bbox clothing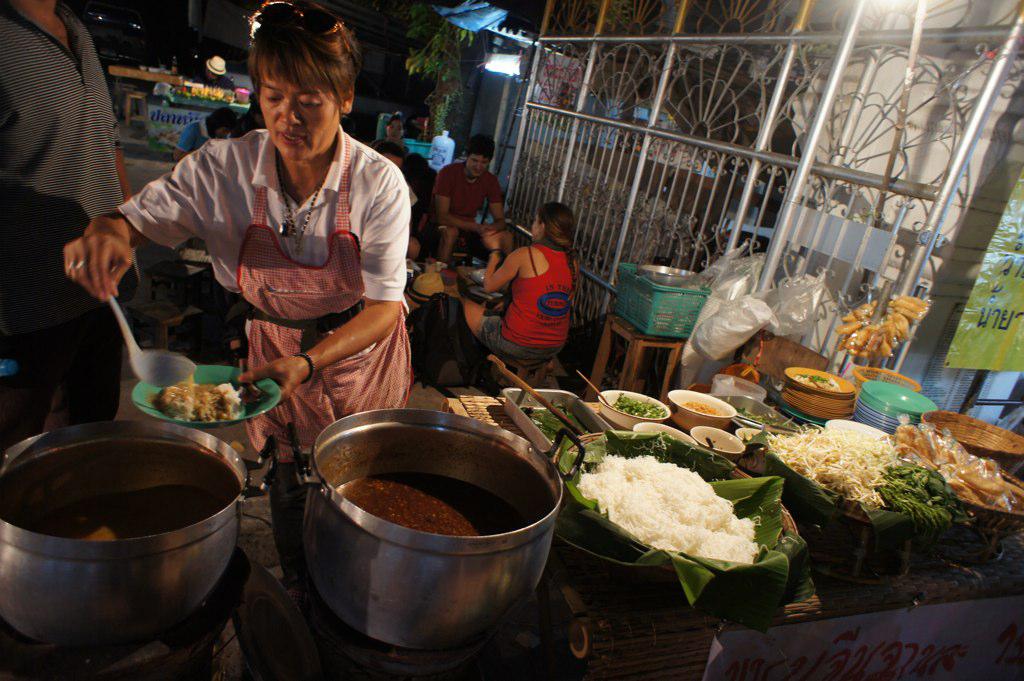
detection(6, 5, 135, 212)
